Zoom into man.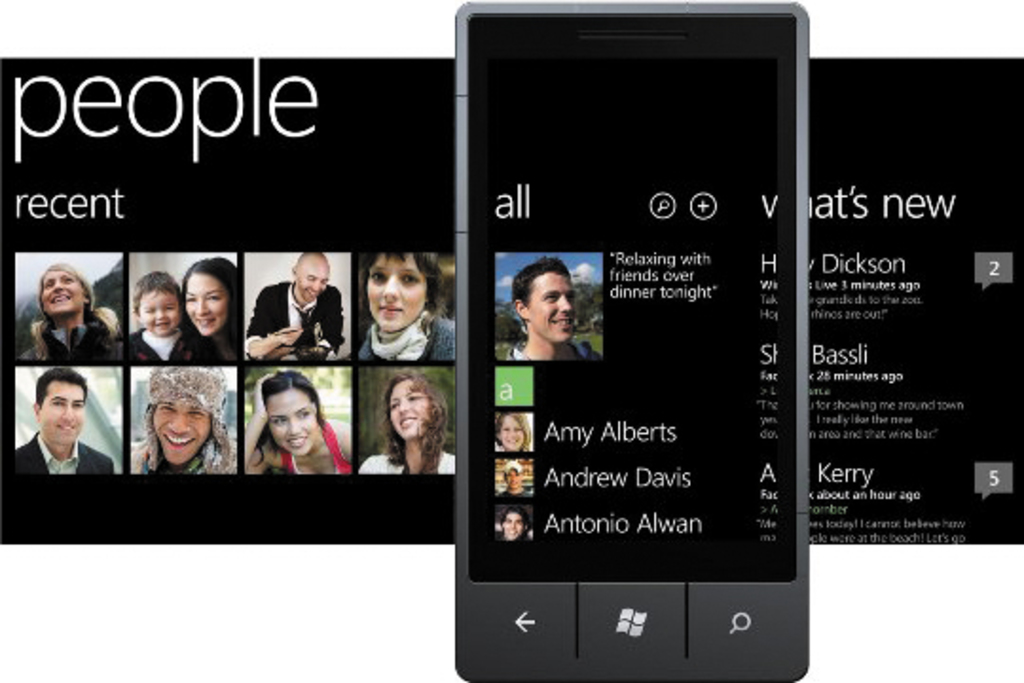
Zoom target: bbox=[497, 452, 531, 491].
